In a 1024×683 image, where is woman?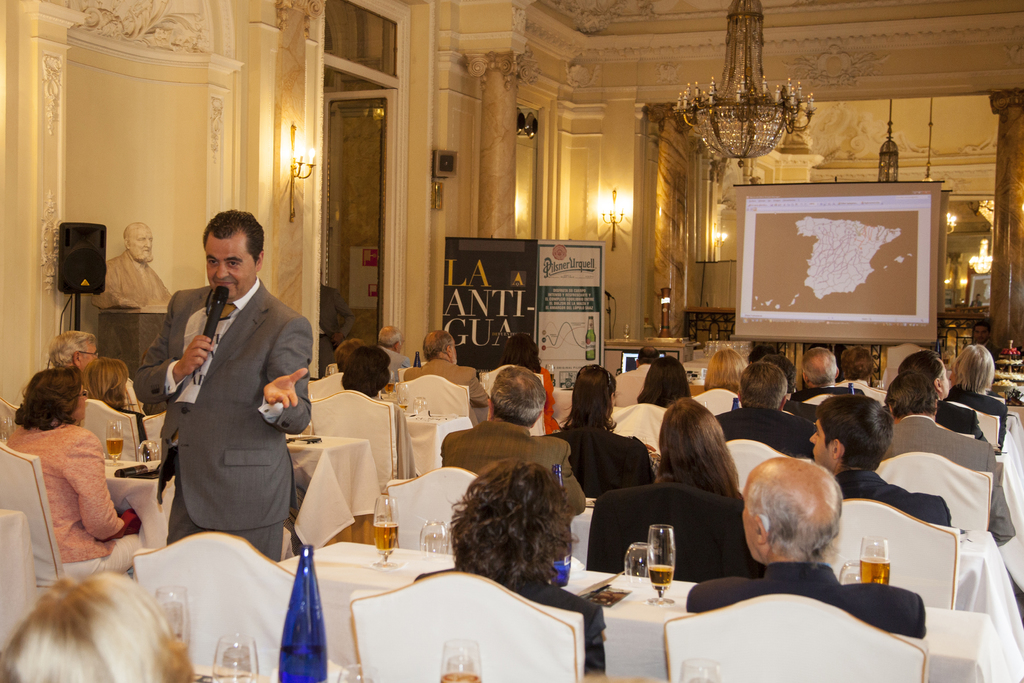
box(79, 352, 148, 448).
